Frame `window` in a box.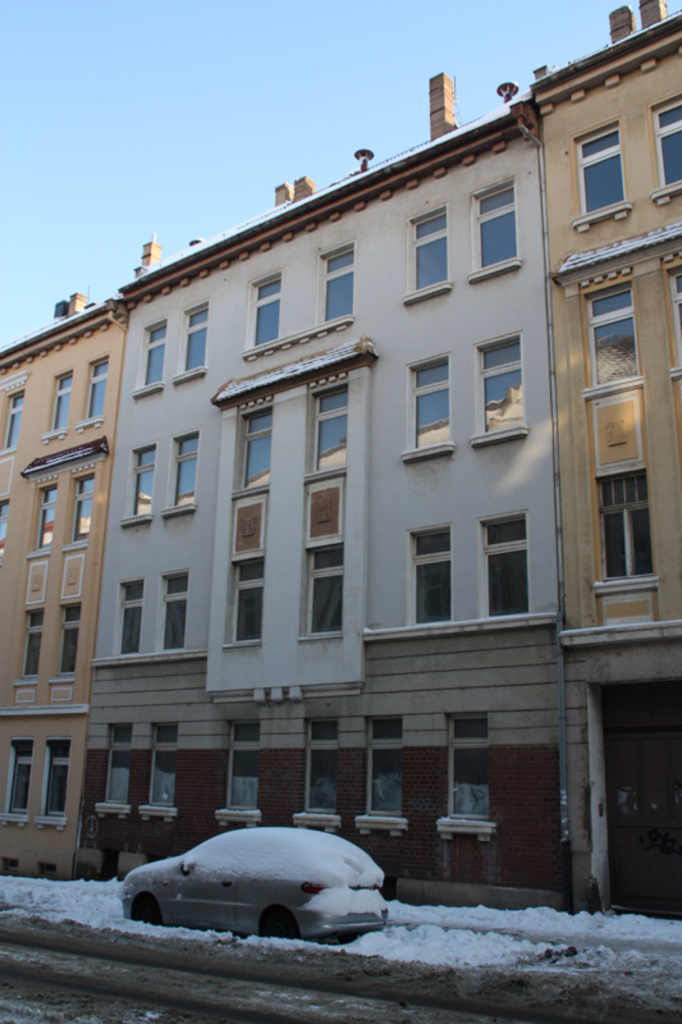
Rect(159, 573, 186, 648).
